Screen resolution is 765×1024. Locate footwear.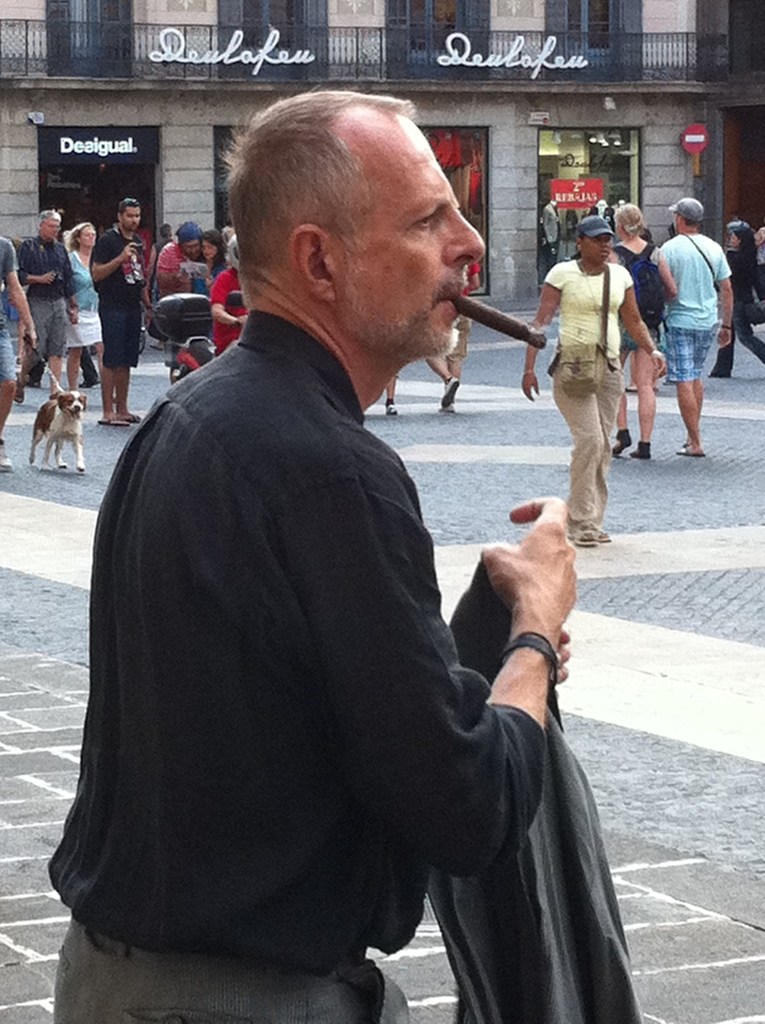
(676,442,713,456).
